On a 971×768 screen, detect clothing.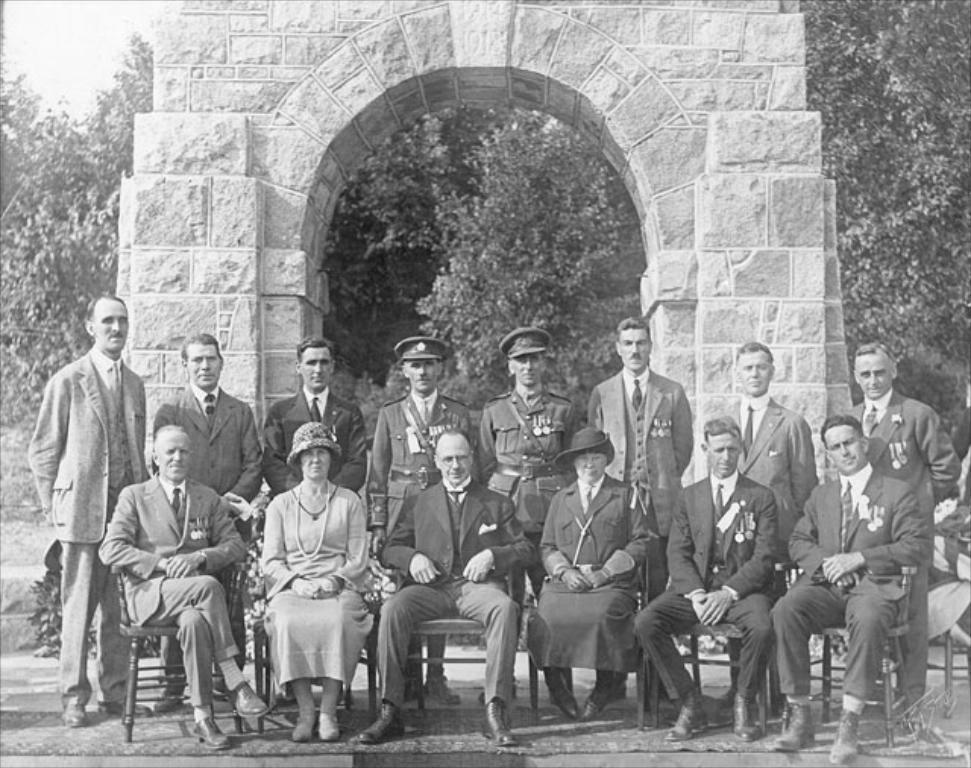
Rect(536, 472, 649, 669).
